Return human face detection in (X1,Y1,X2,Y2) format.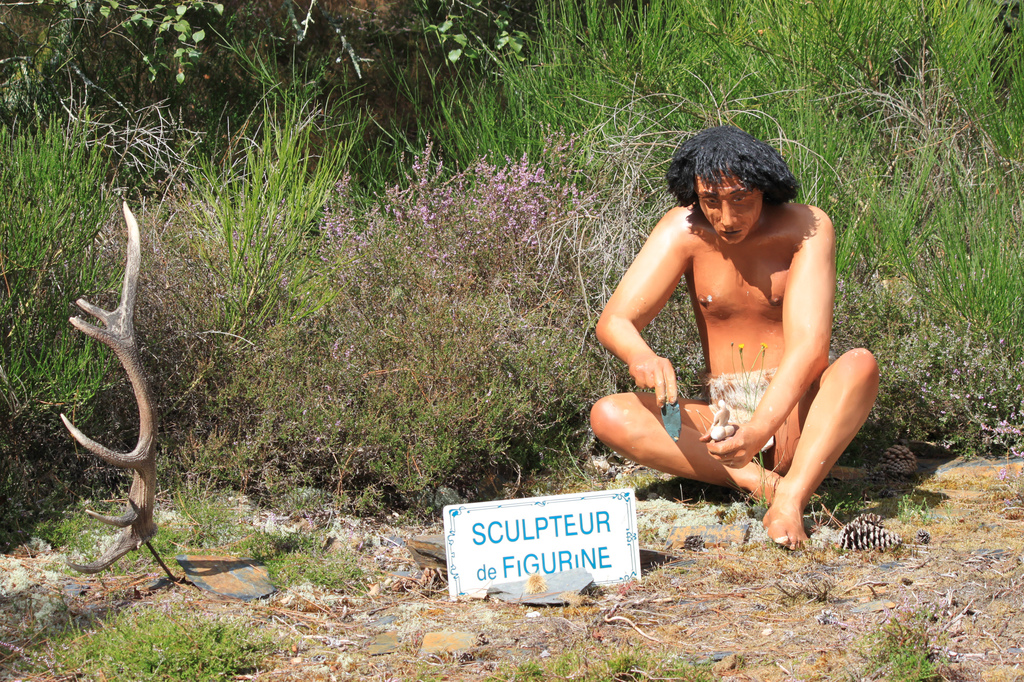
(696,169,764,246).
